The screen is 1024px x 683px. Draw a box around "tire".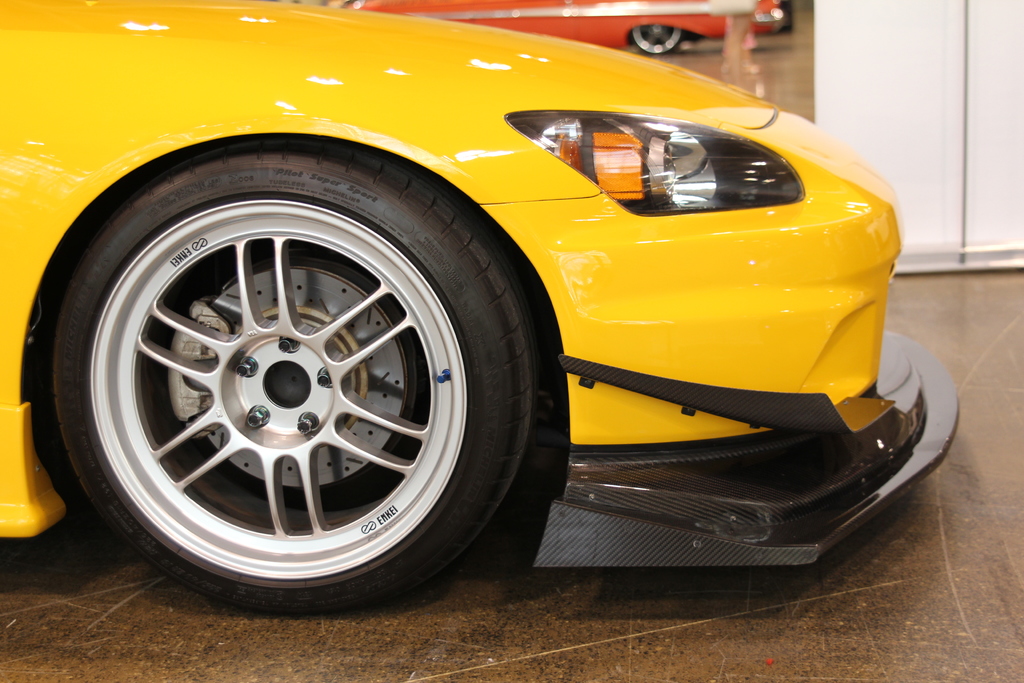
[left=632, top=22, right=684, bottom=54].
